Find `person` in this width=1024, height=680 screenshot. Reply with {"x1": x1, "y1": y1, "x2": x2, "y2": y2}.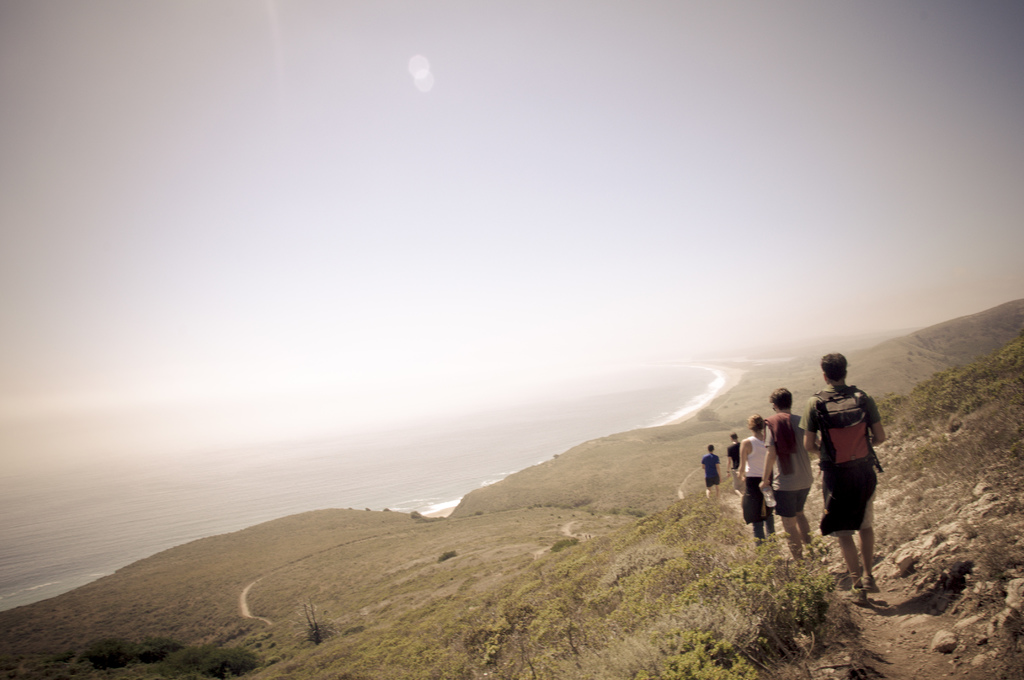
{"x1": 732, "y1": 424, "x2": 742, "y2": 476}.
